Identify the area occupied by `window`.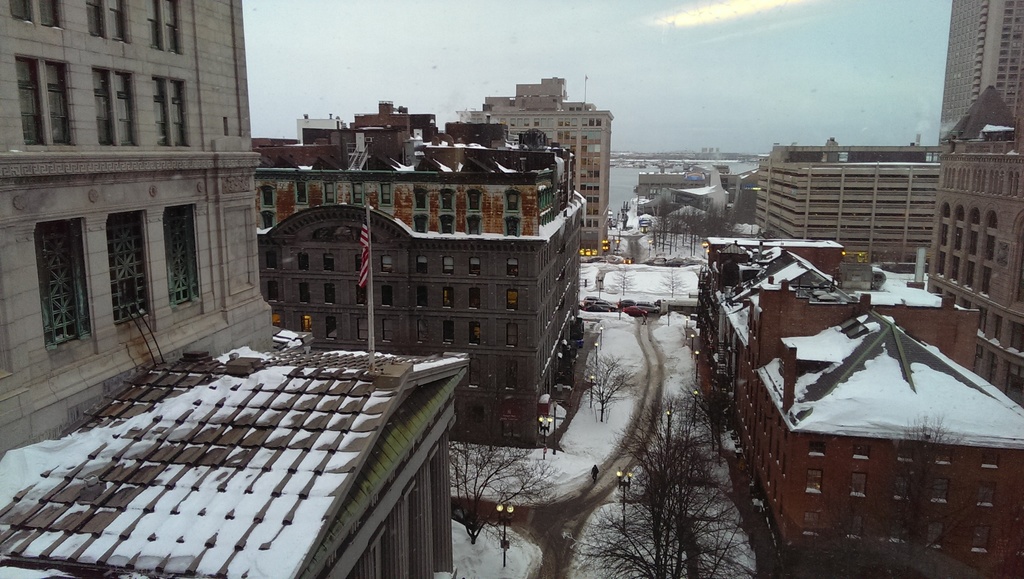
Area: locate(38, 0, 60, 28).
